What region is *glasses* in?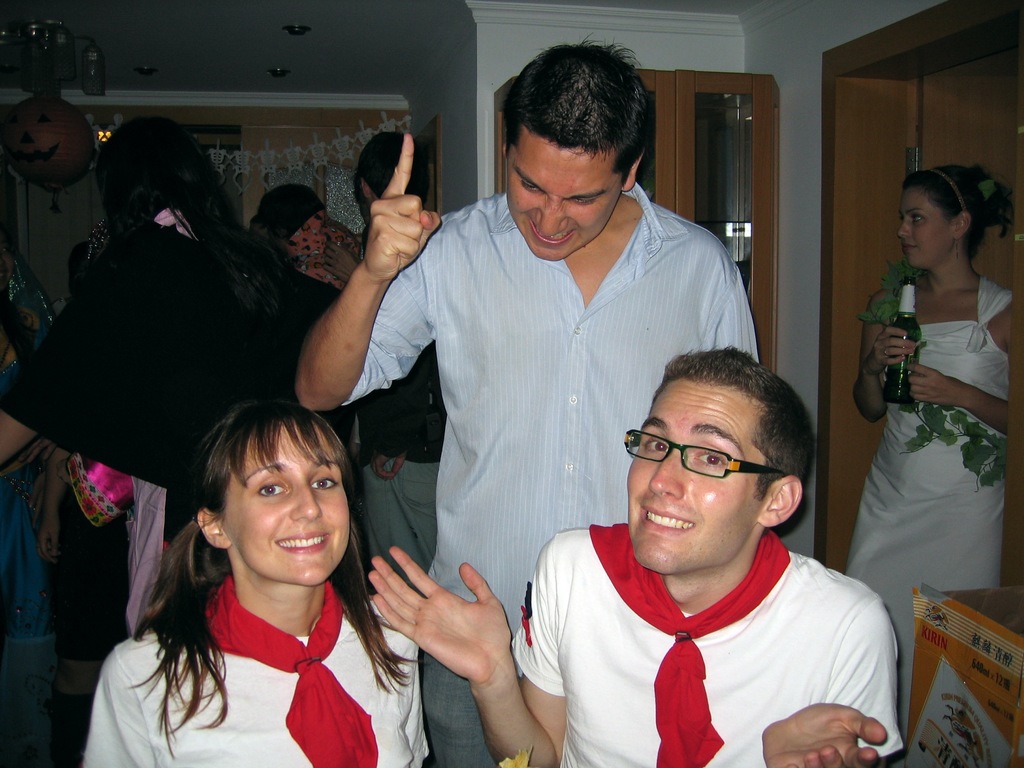
(619,428,791,483).
